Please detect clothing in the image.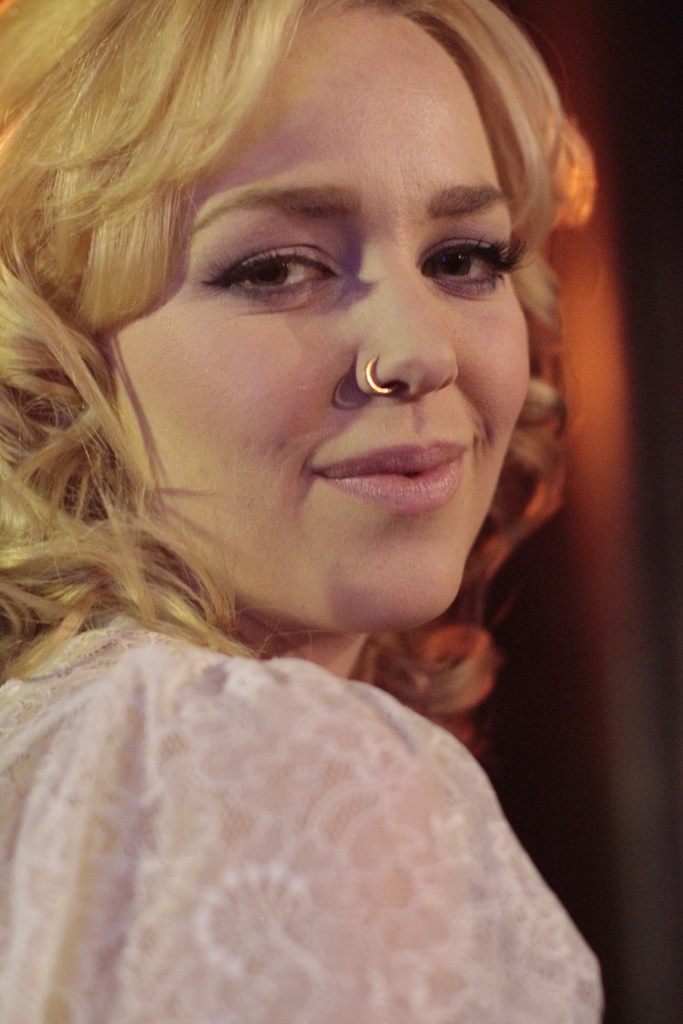
bbox=(0, 604, 641, 1005).
